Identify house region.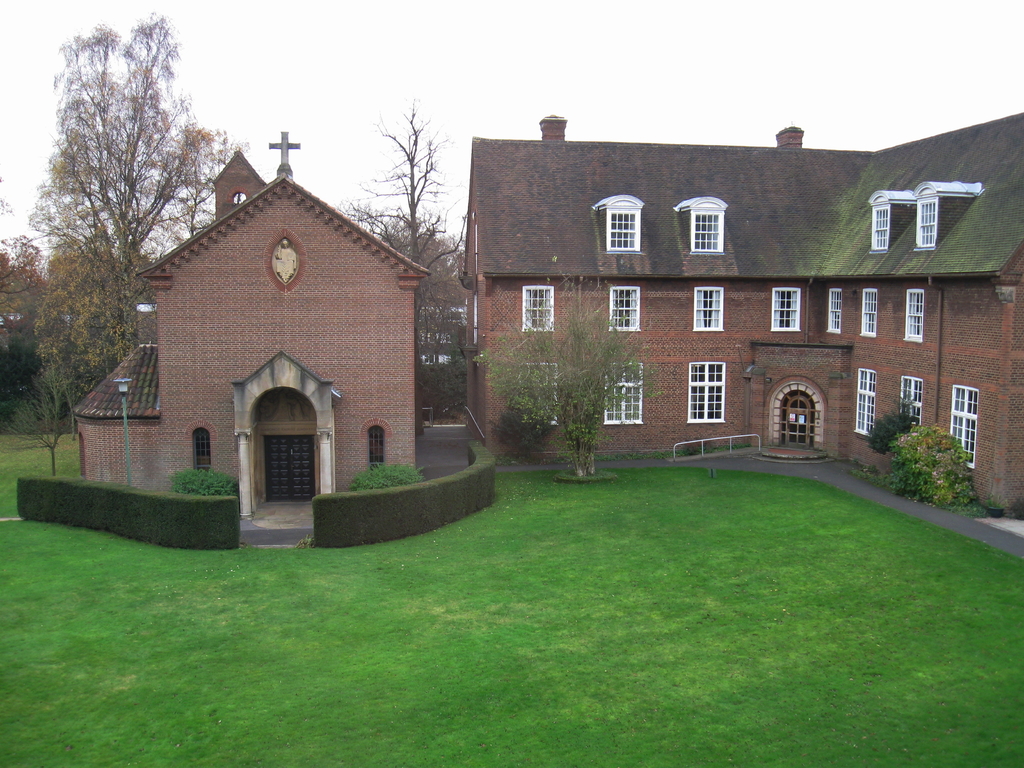
Region: locate(460, 114, 1023, 525).
